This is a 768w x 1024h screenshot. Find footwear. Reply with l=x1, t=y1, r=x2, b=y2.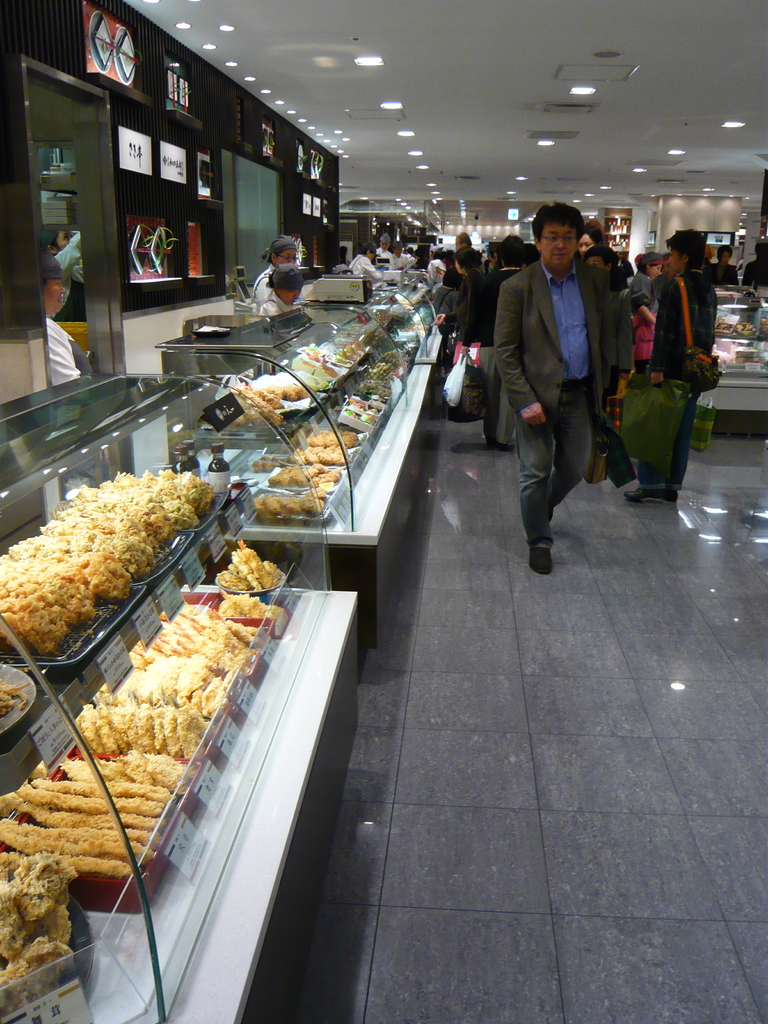
l=625, t=488, r=665, b=502.
